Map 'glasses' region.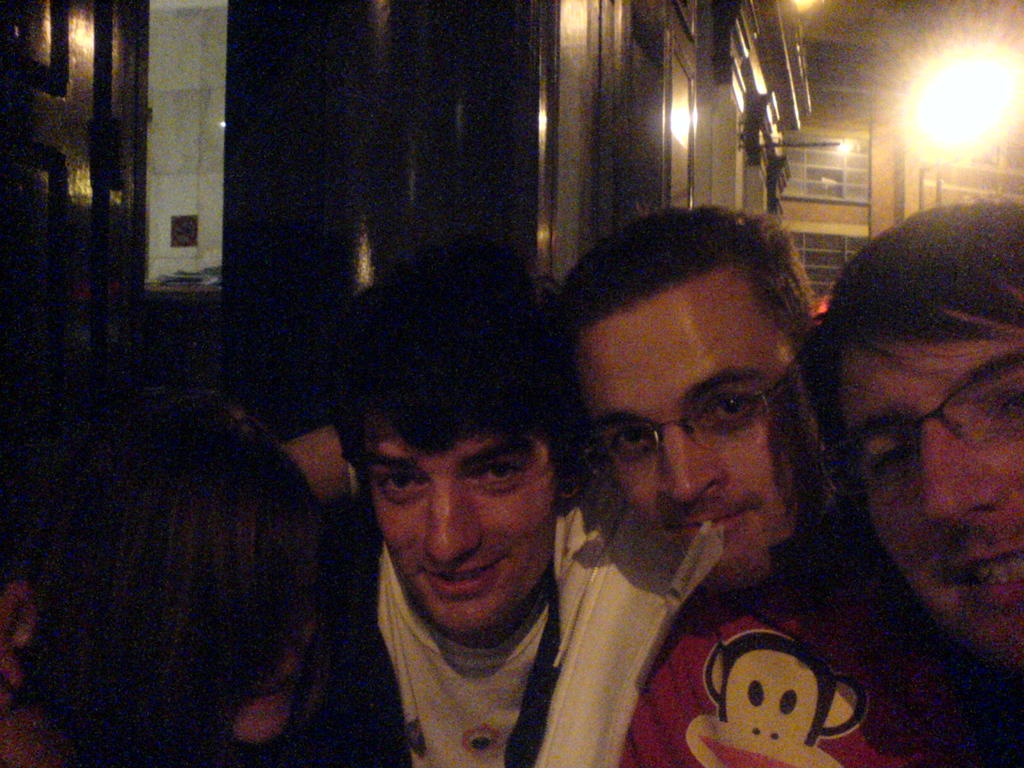
Mapped to (left=575, top=380, right=813, bottom=490).
